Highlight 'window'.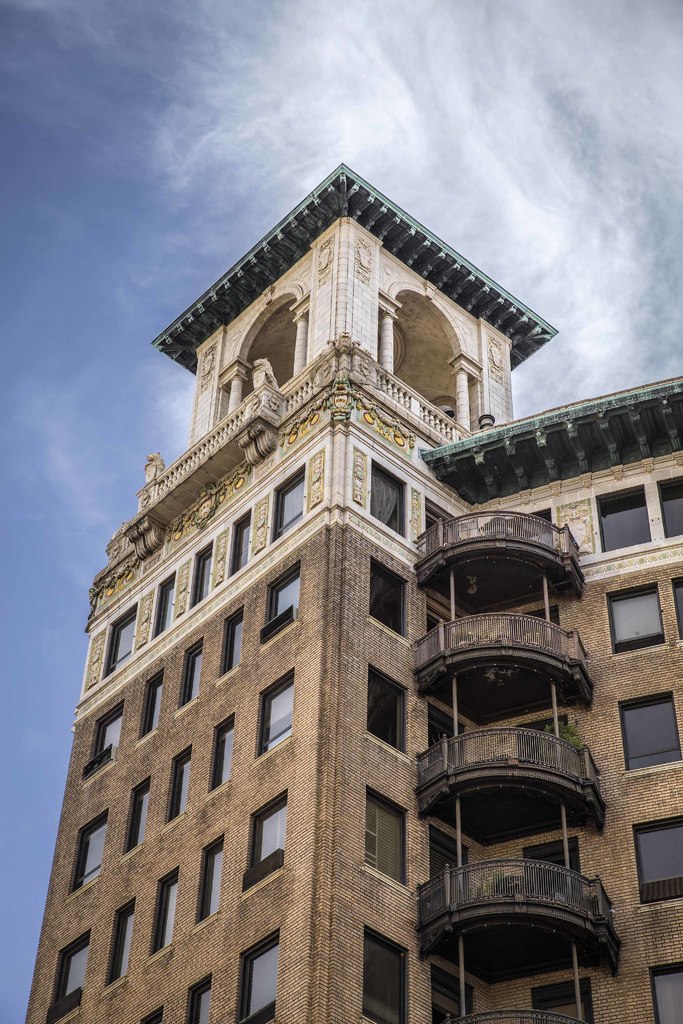
Highlighted region: crop(187, 975, 210, 1023).
